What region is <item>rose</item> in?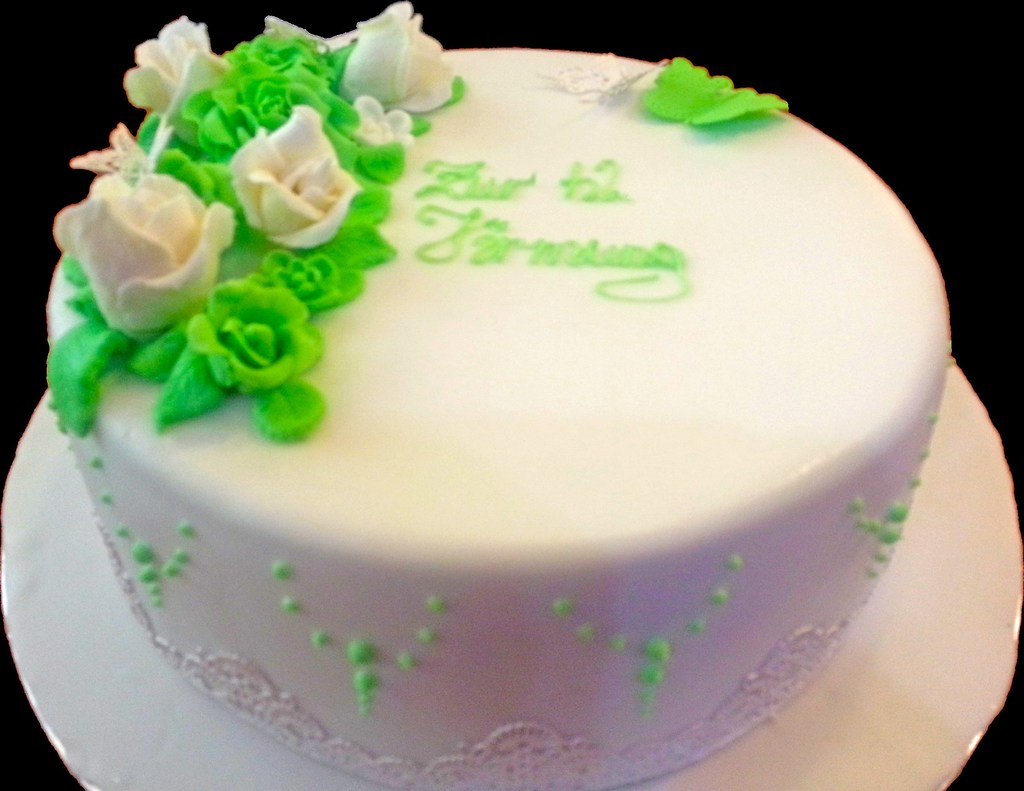
[226, 106, 359, 248].
